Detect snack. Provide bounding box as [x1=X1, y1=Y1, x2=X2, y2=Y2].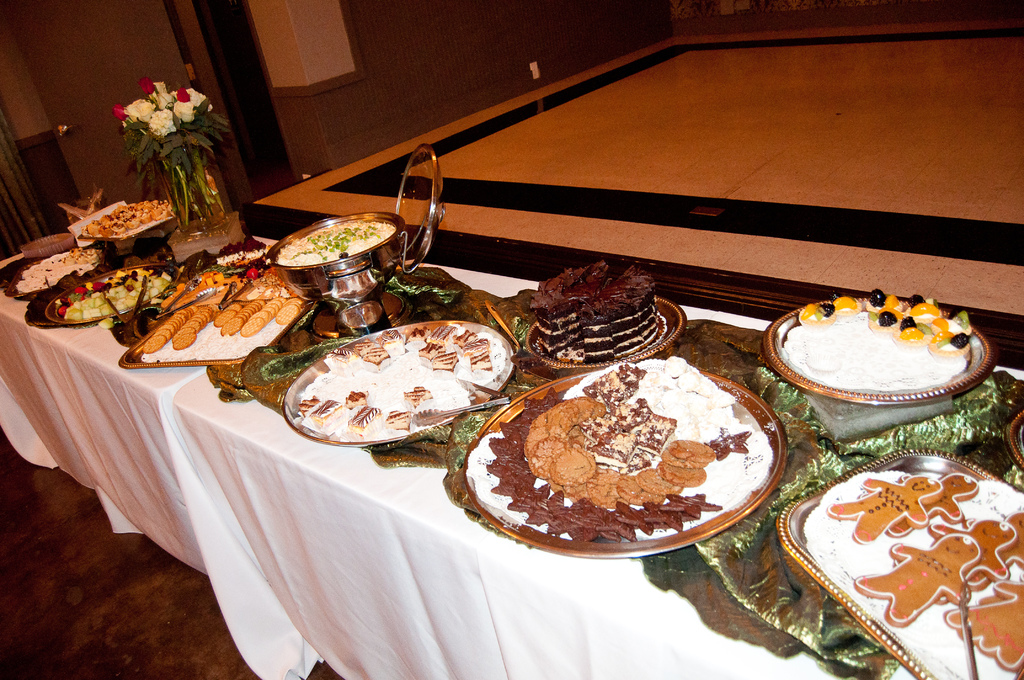
[x1=292, y1=317, x2=501, y2=434].
